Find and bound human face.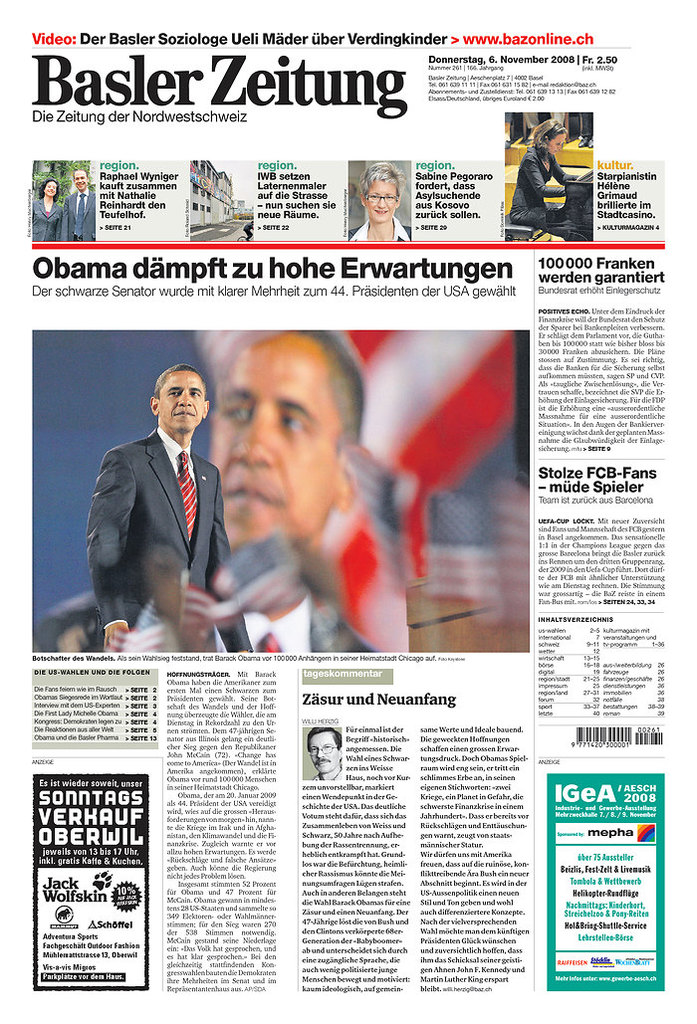
Bound: 43, 183, 55, 196.
